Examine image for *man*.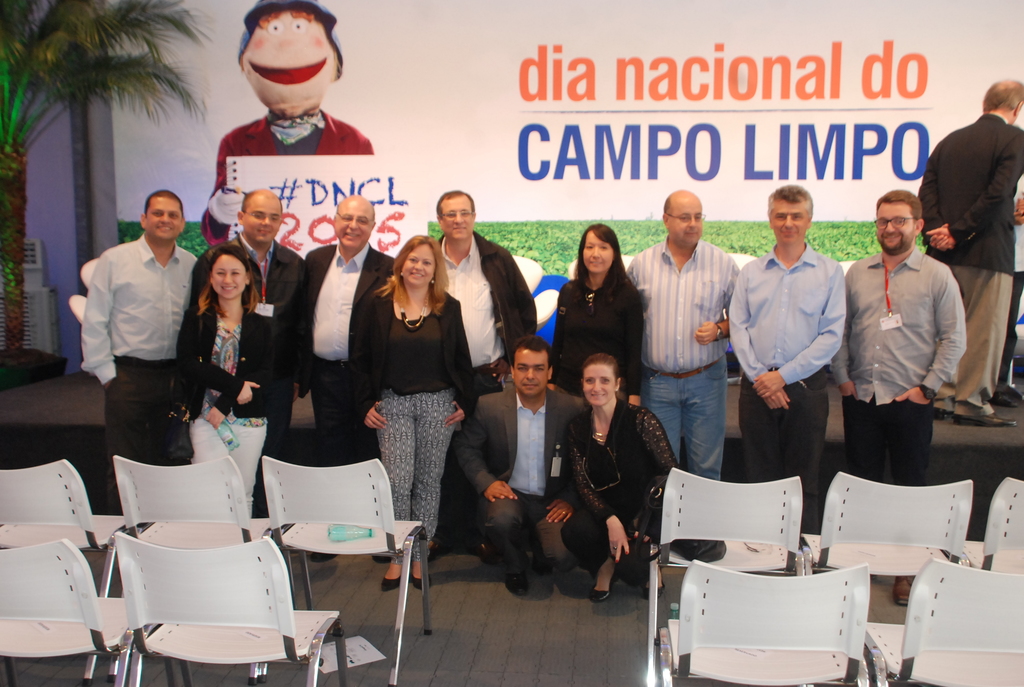
Examination result: x1=191 y1=189 x2=313 y2=459.
